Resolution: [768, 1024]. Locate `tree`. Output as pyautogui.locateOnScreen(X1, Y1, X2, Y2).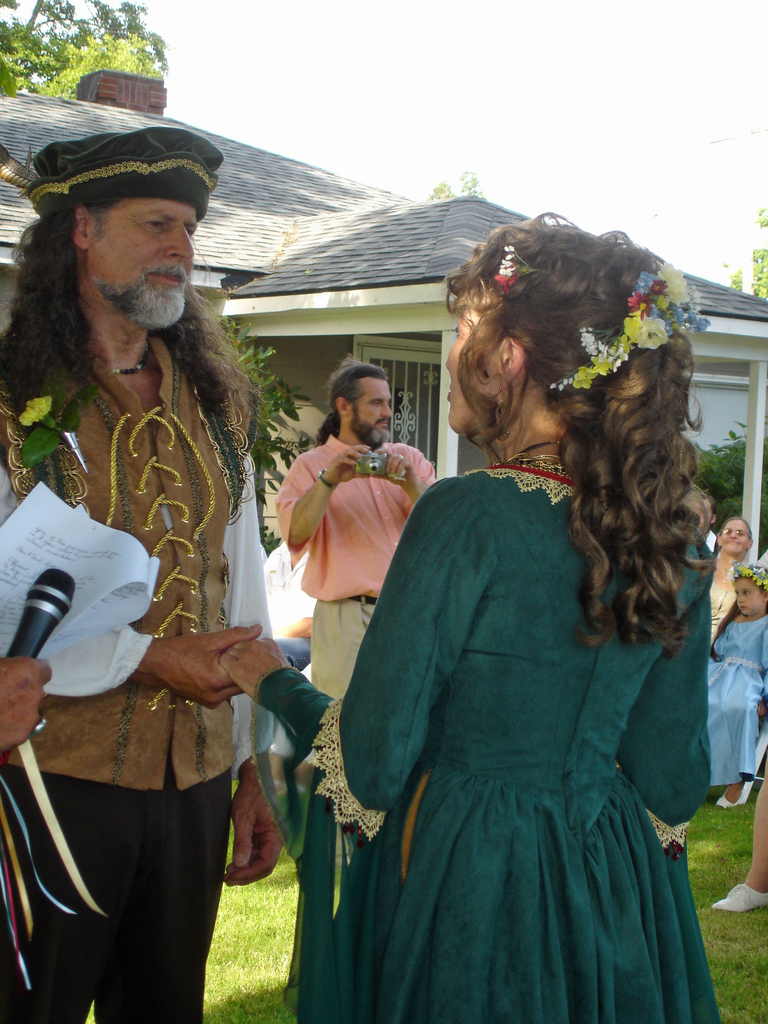
pyautogui.locateOnScreen(0, 0, 173, 100).
